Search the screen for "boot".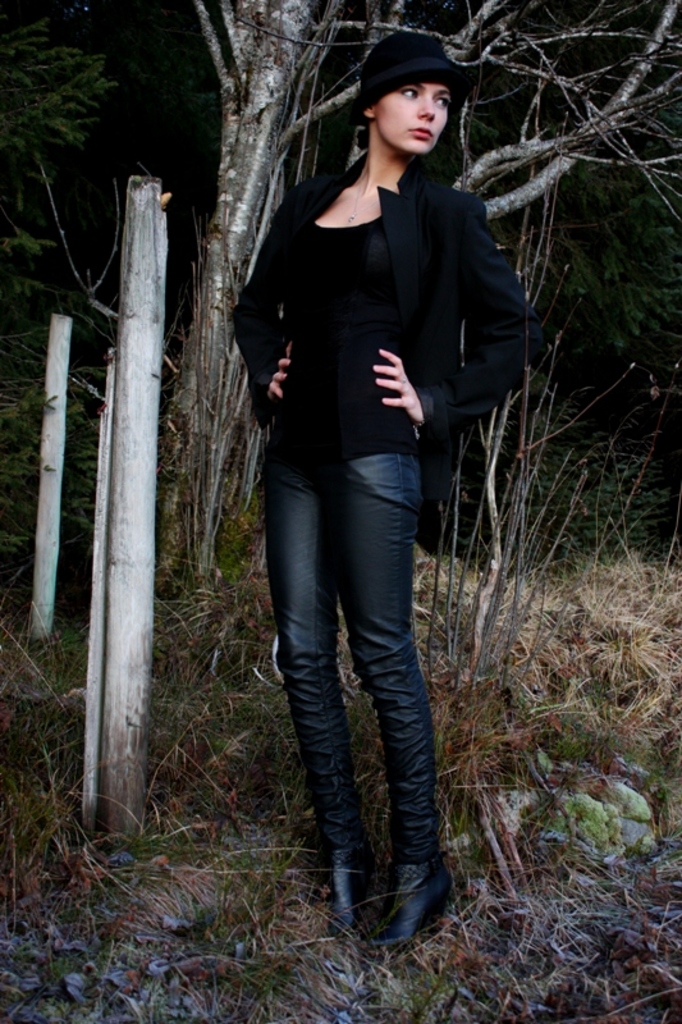
Found at x1=369, y1=673, x2=452, y2=951.
